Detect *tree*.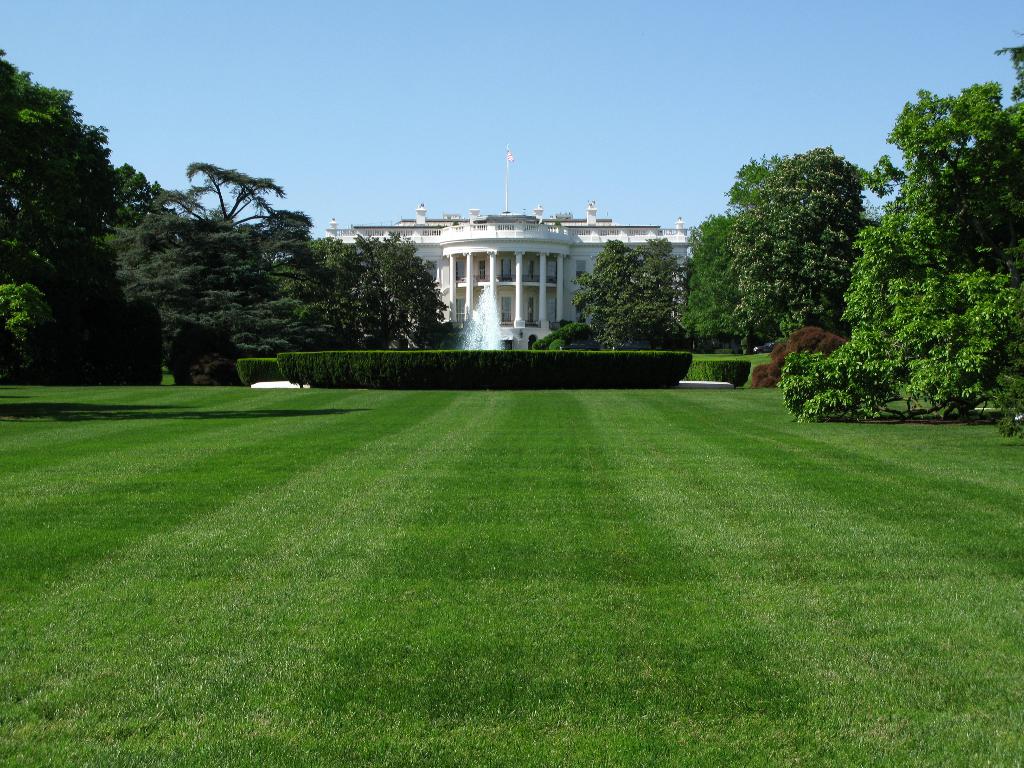
Detected at [734,140,876,352].
